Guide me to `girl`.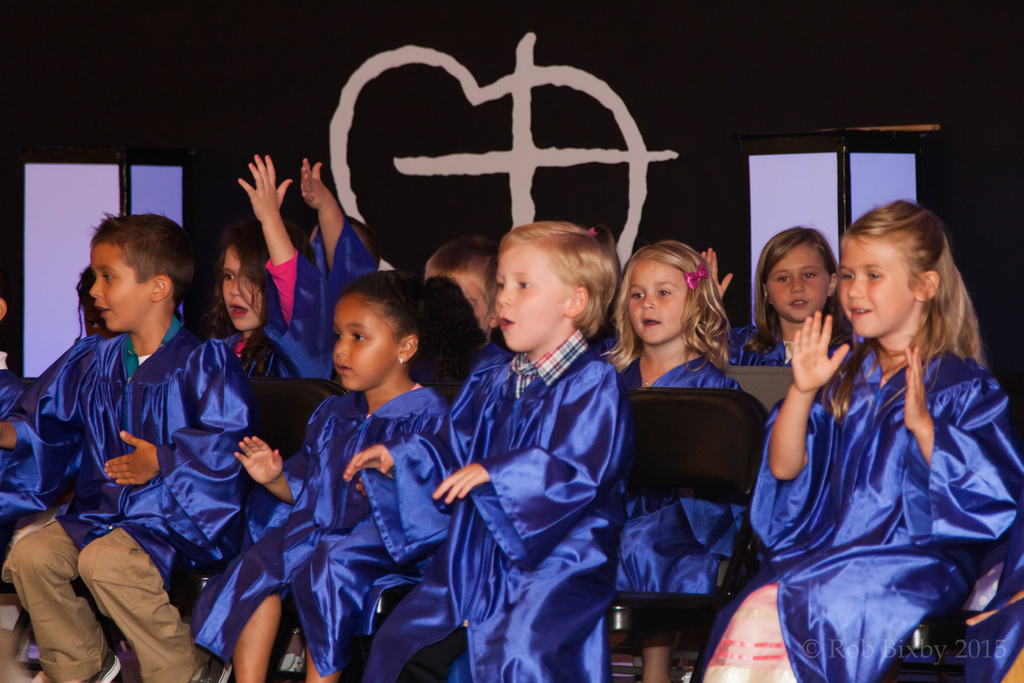
Guidance: [193,149,328,384].
